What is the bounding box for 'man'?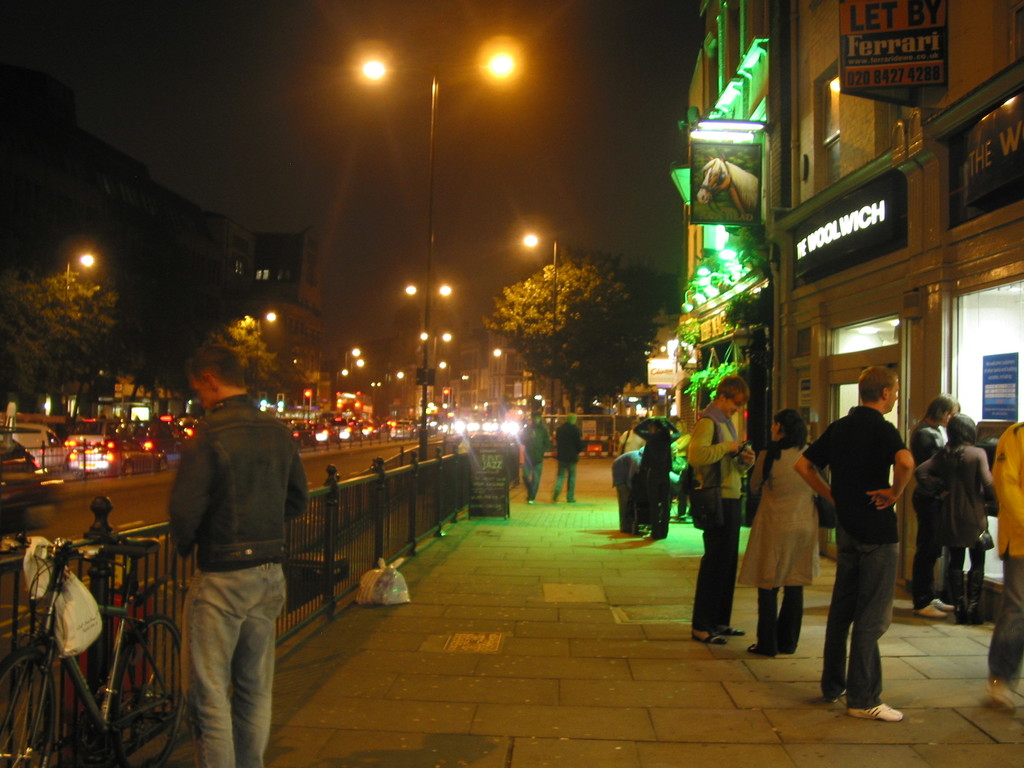
Rect(684, 373, 756, 644).
